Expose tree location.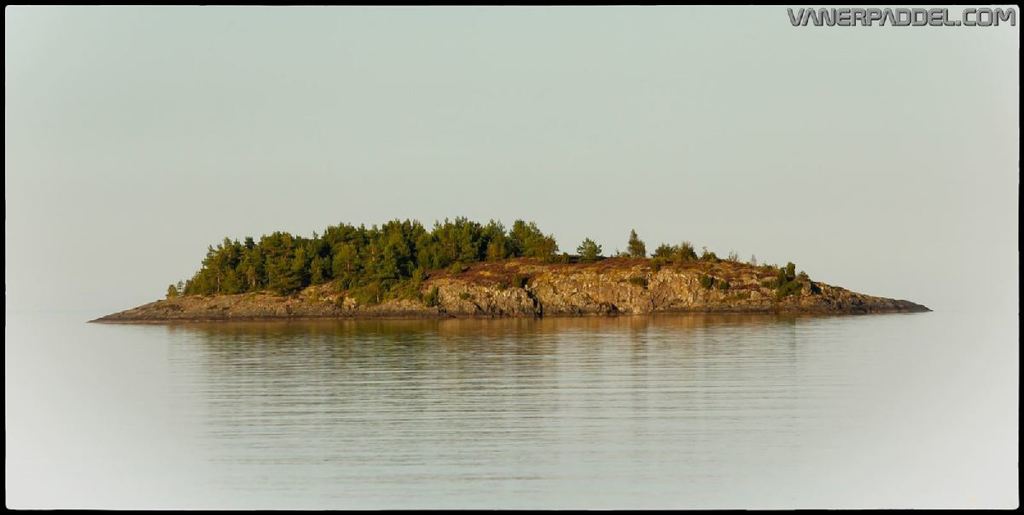
Exposed at [left=351, top=214, right=401, bottom=284].
